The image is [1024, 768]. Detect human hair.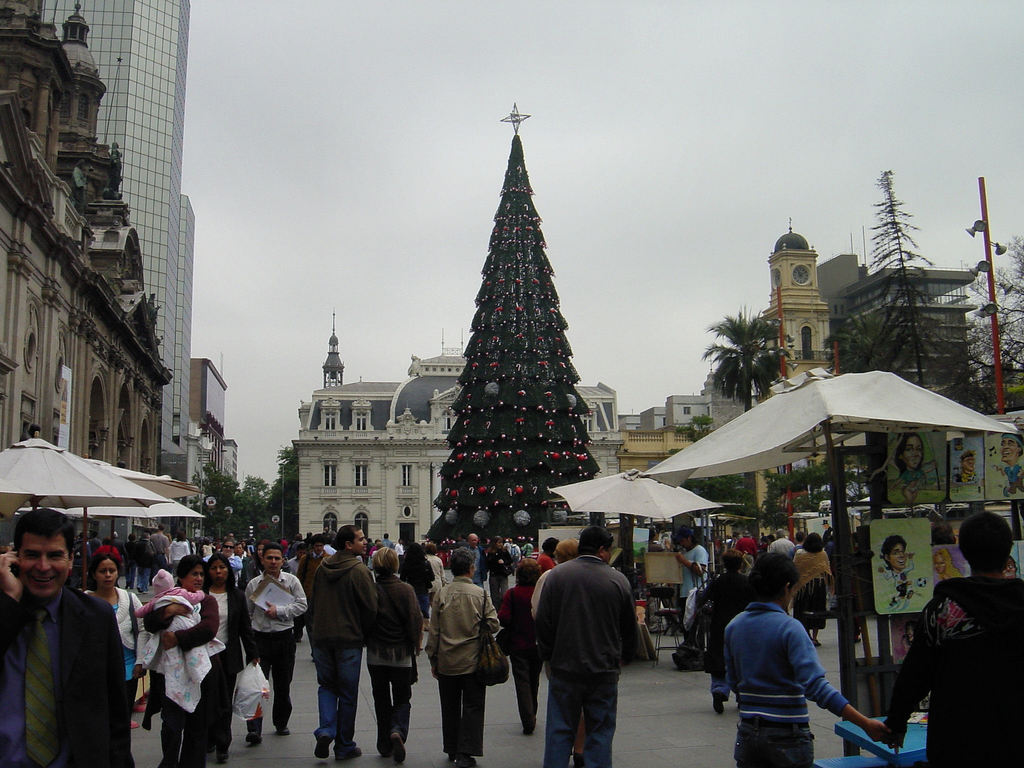
Detection: pyautogui.locateOnScreen(516, 558, 542, 591).
